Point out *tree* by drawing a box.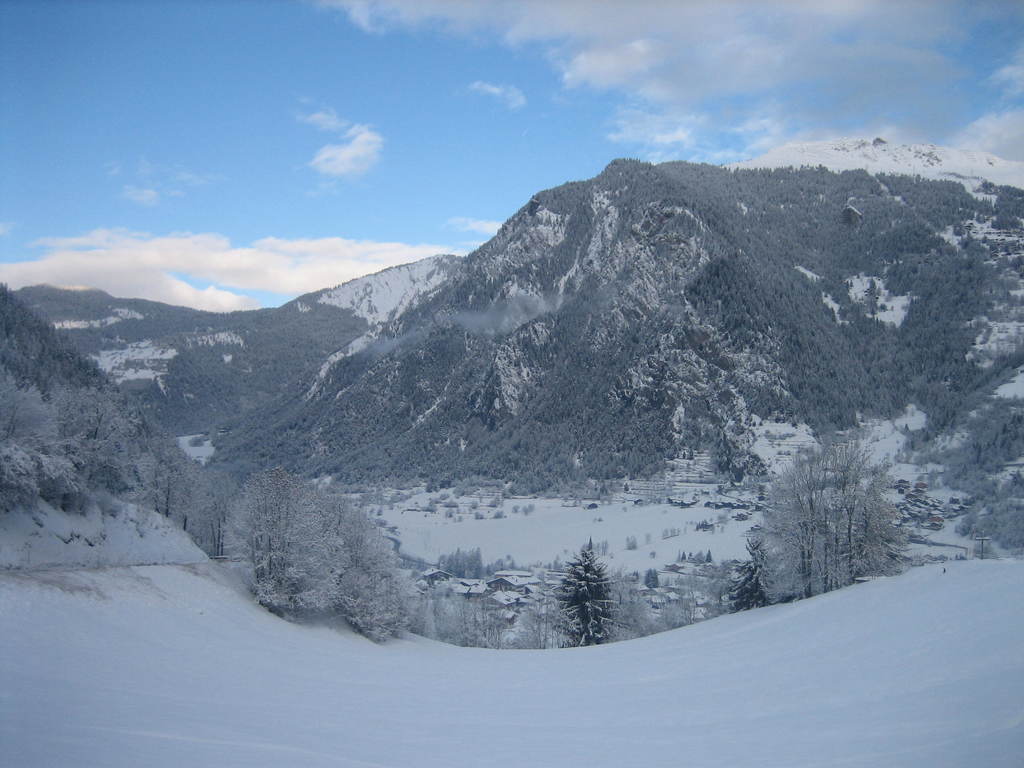
(552, 546, 627, 644).
